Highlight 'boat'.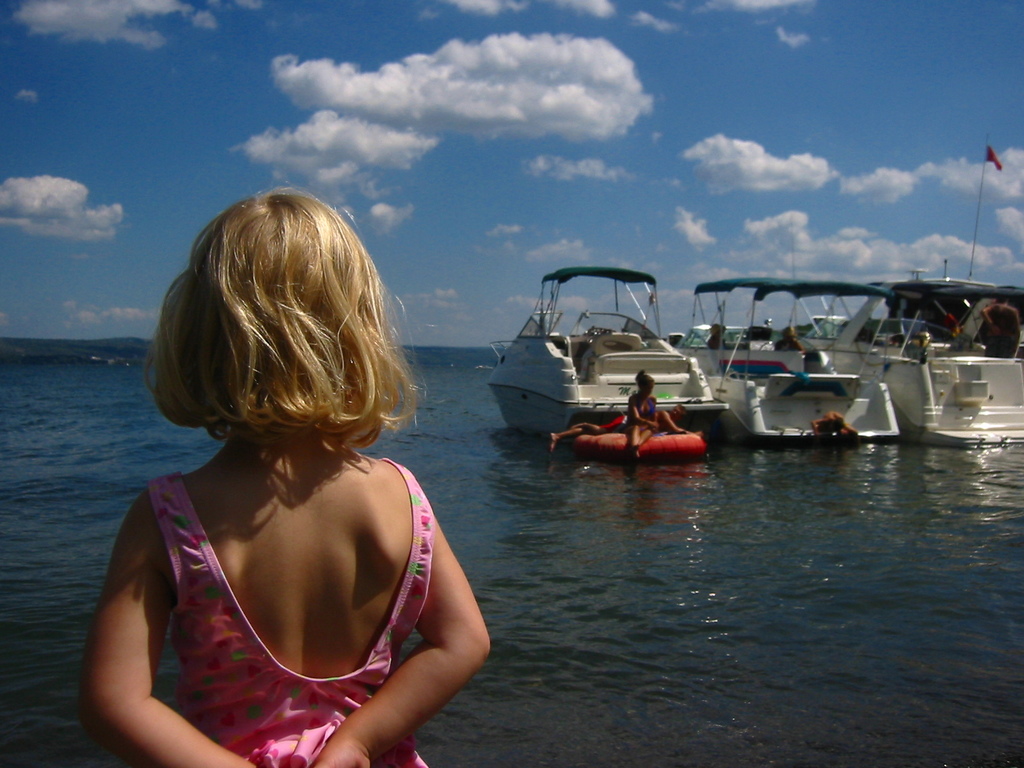
Highlighted region: 664:273:906:447.
